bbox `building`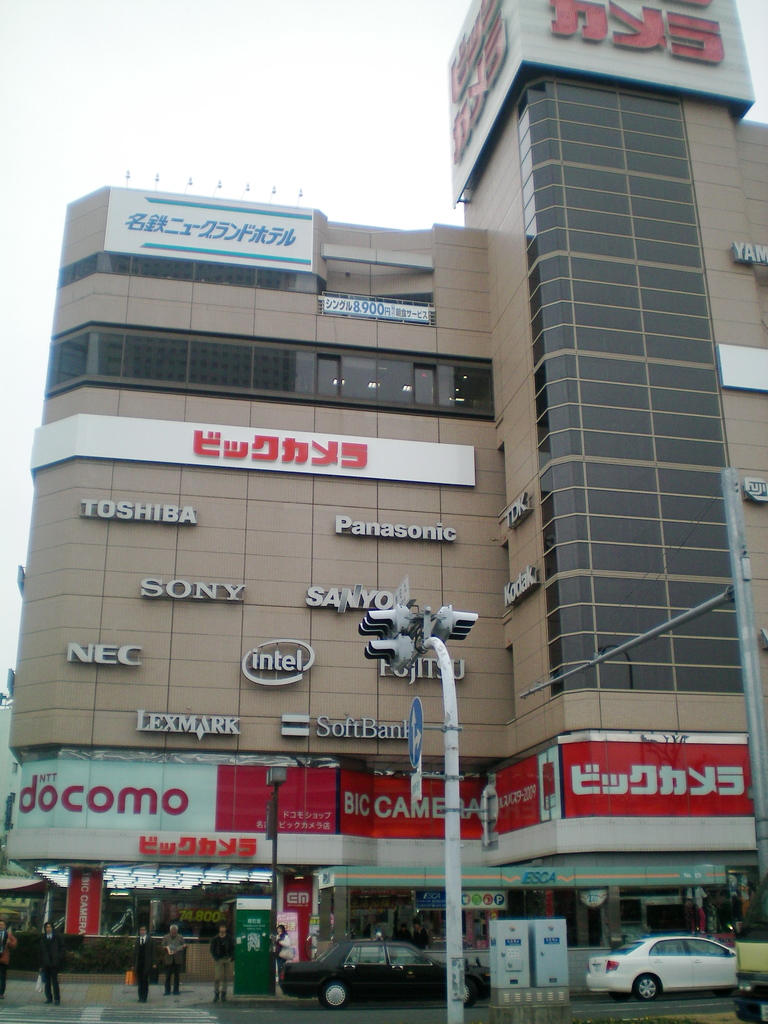
detection(6, 0, 767, 986)
